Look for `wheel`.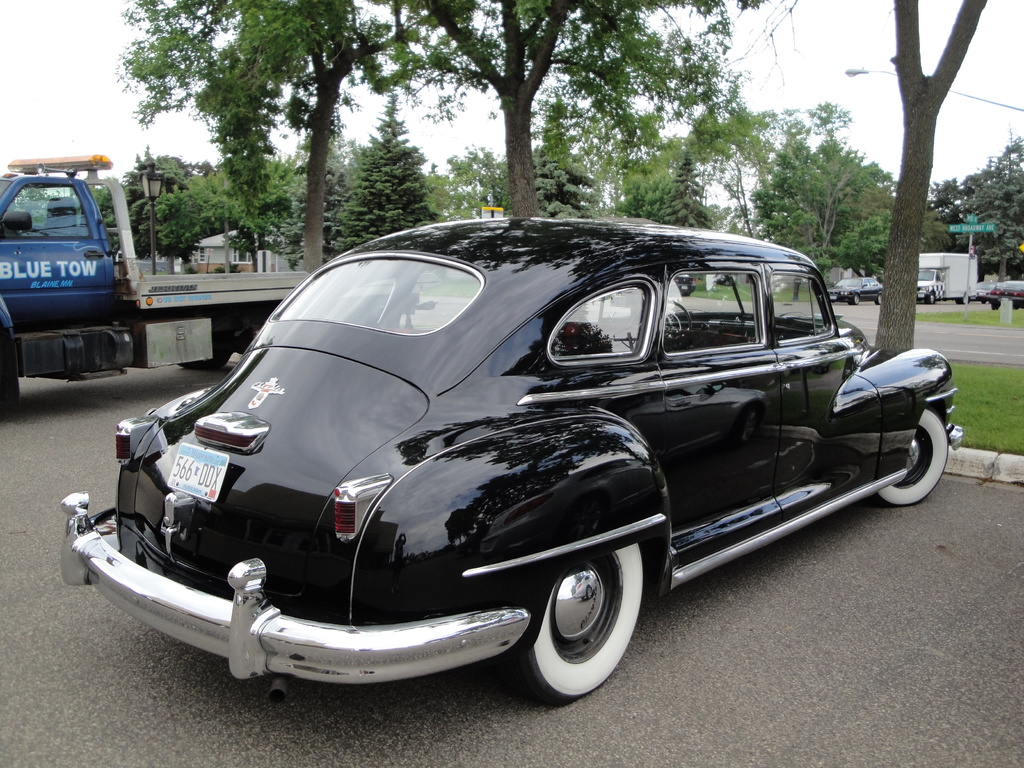
Found: bbox=(864, 410, 954, 518).
